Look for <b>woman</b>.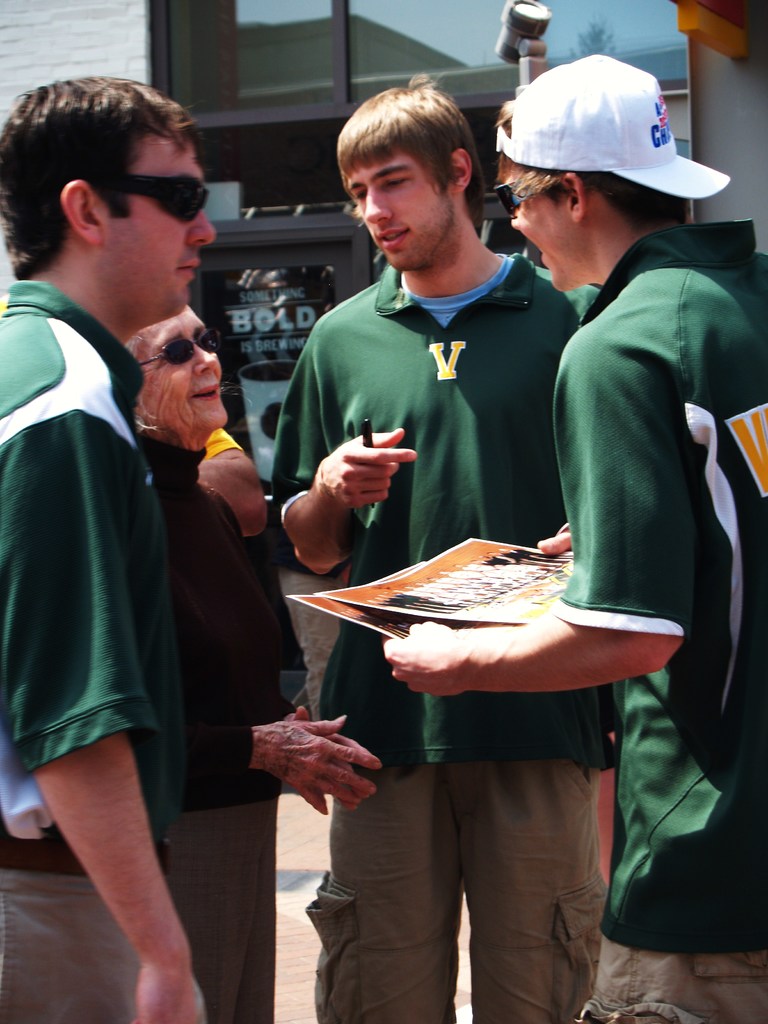
Found: [4,193,239,998].
